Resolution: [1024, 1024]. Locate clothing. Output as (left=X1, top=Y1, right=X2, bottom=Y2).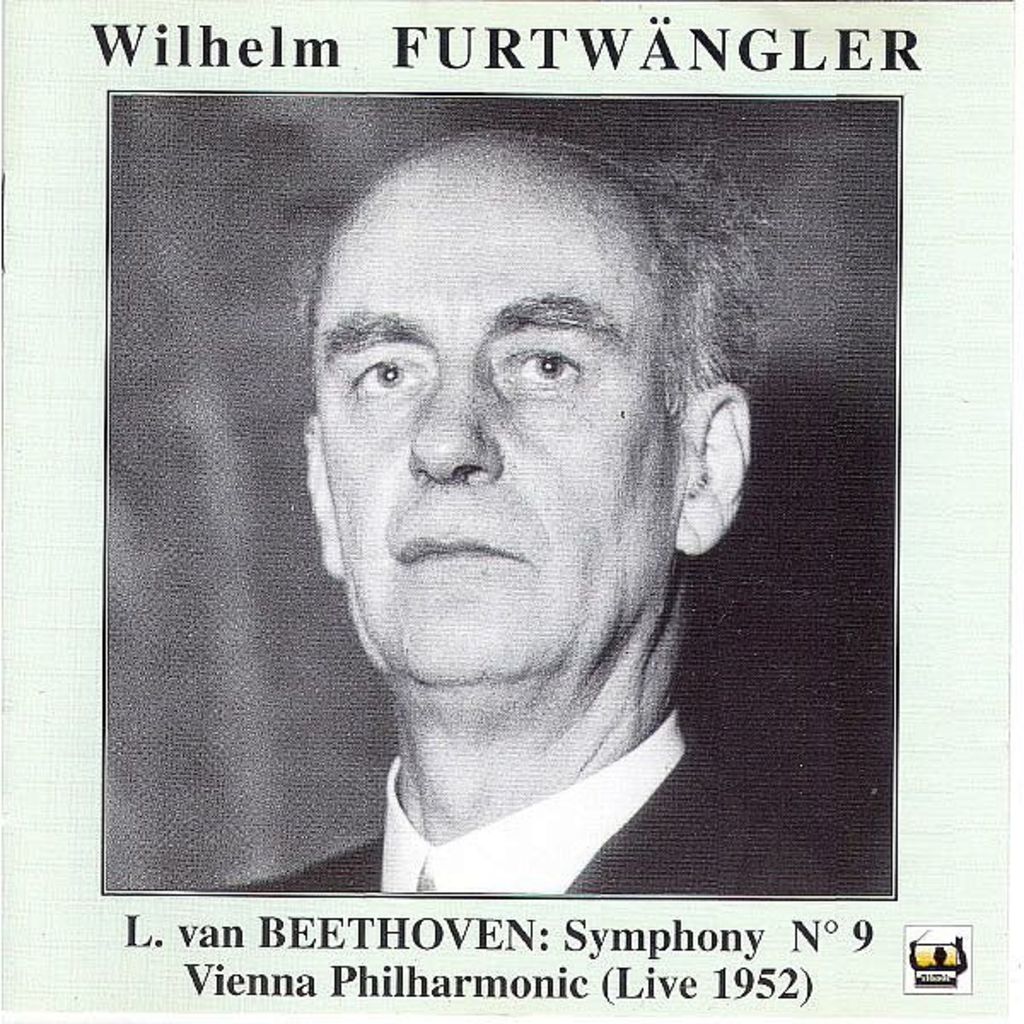
(left=220, top=712, right=845, bottom=898).
